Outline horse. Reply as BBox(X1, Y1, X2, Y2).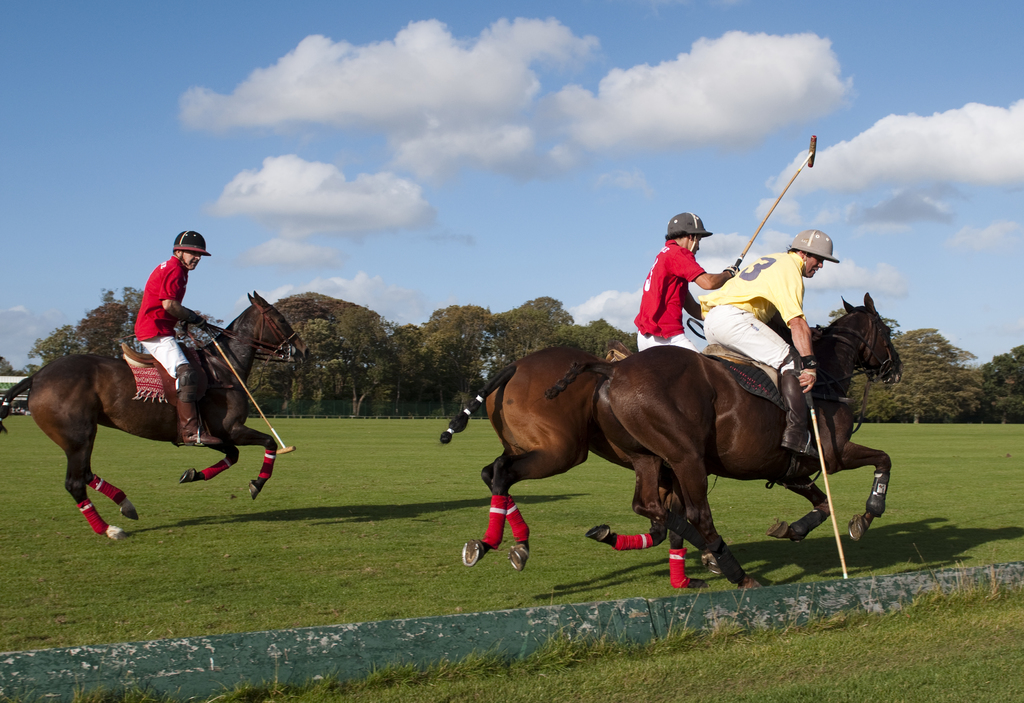
BBox(545, 293, 905, 593).
